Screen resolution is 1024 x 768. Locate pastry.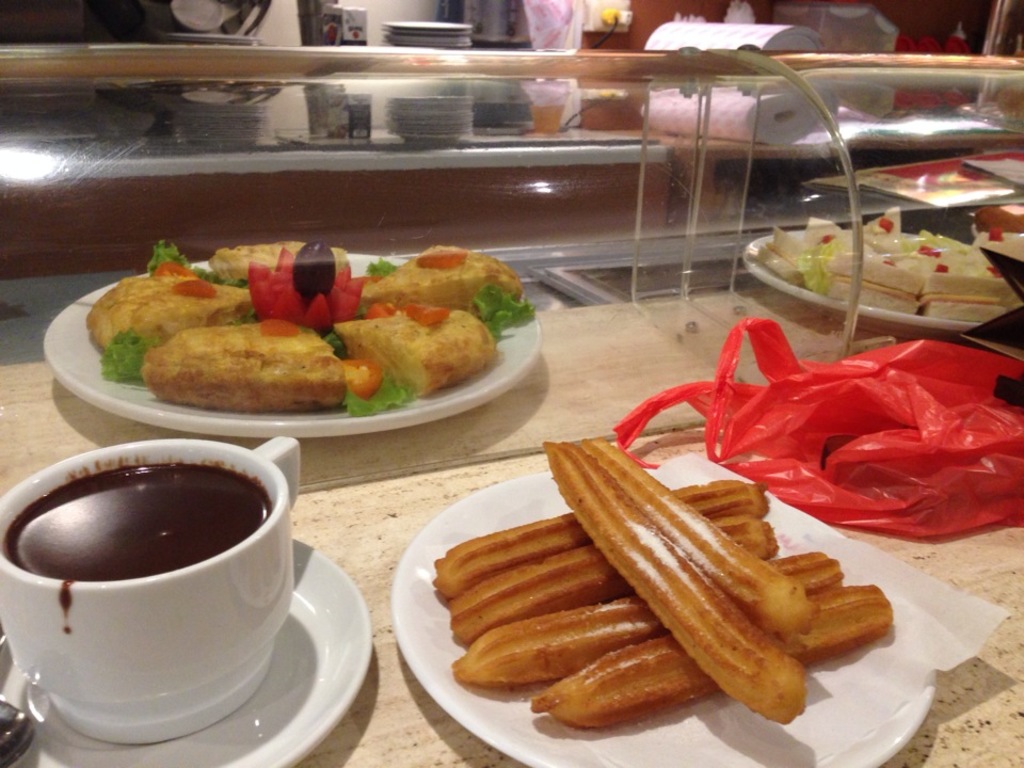
crop(365, 240, 527, 318).
